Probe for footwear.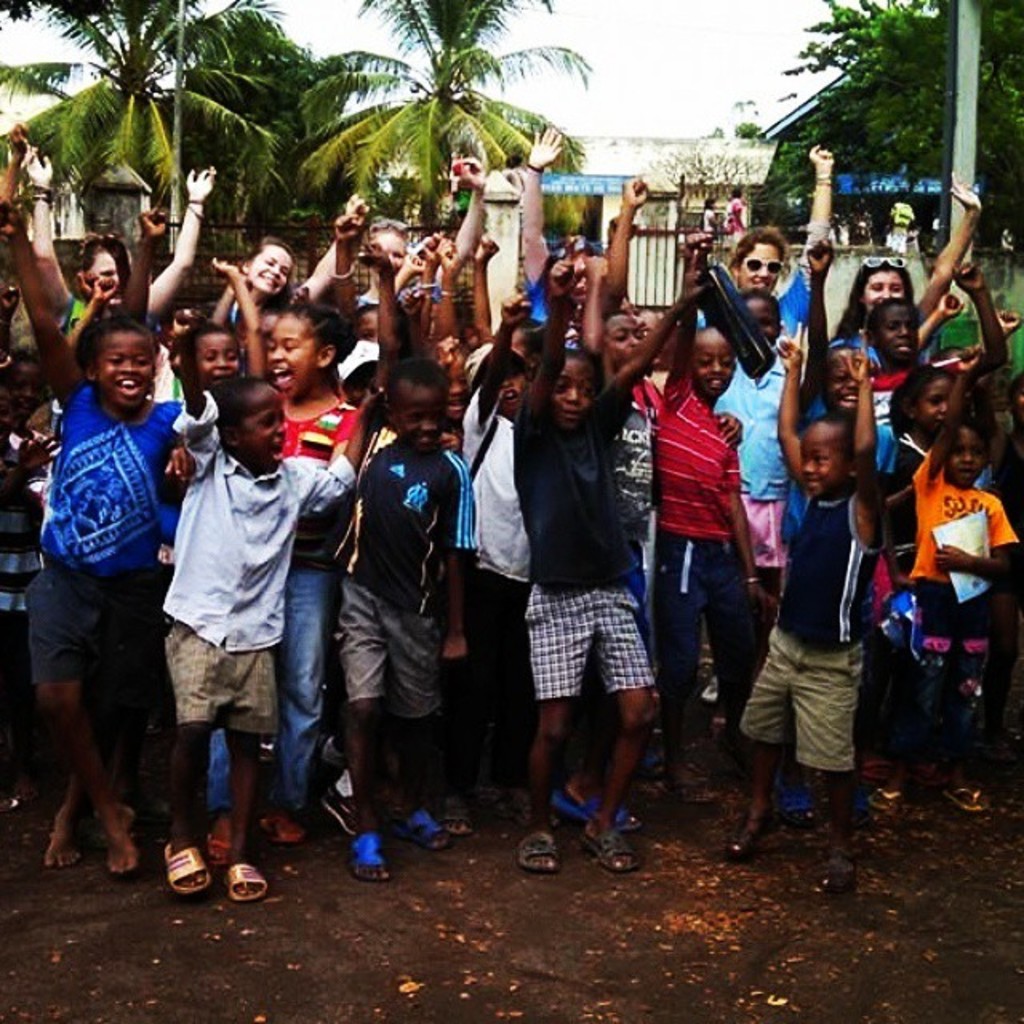
Probe result: [left=142, top=816, right=246, bottom=918].
